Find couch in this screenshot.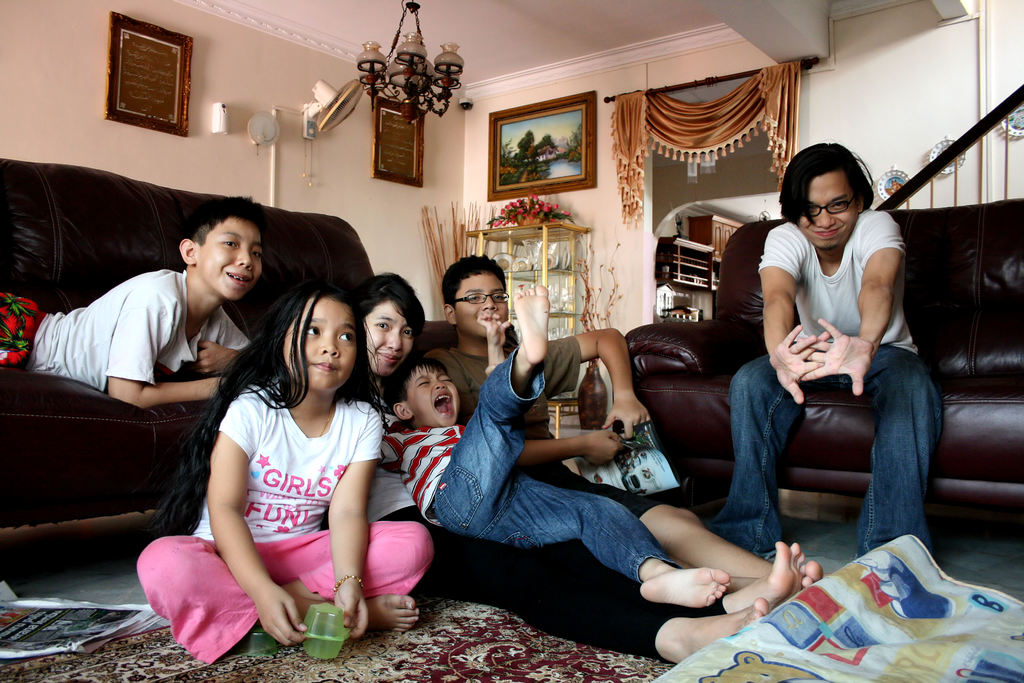
The bounding box for couch is box=[625, 198, 1023, 510].
